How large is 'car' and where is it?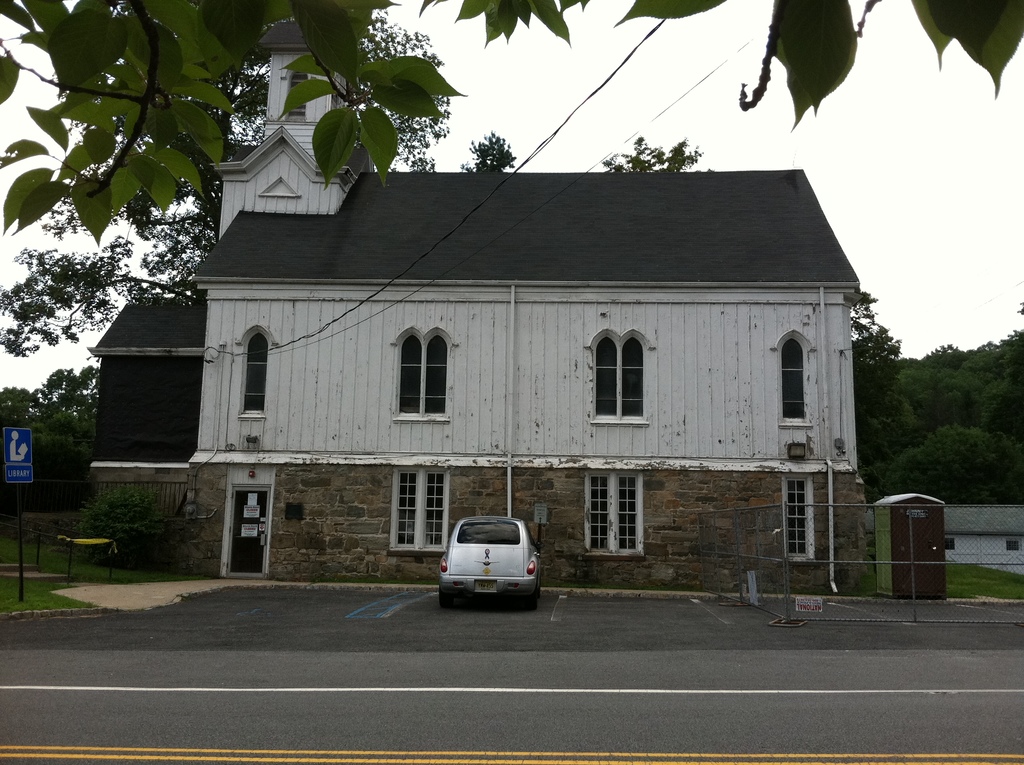
Bounding box: [426, 508, 548, 608].
